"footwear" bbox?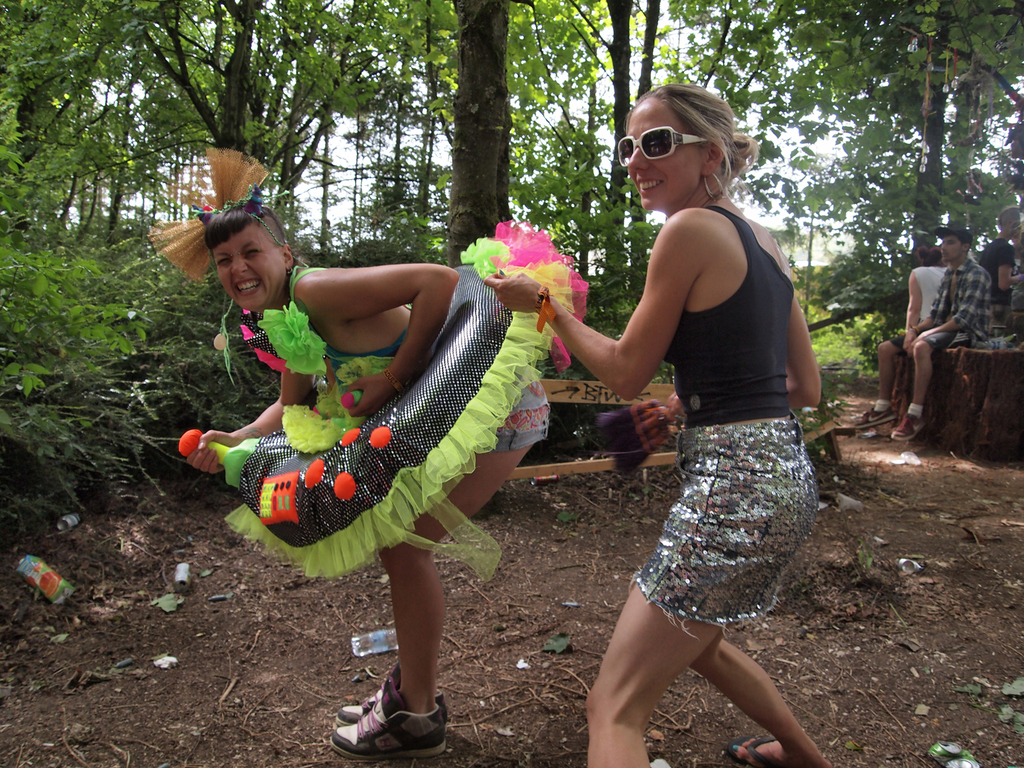
rect(721, 729, 788, 767)
